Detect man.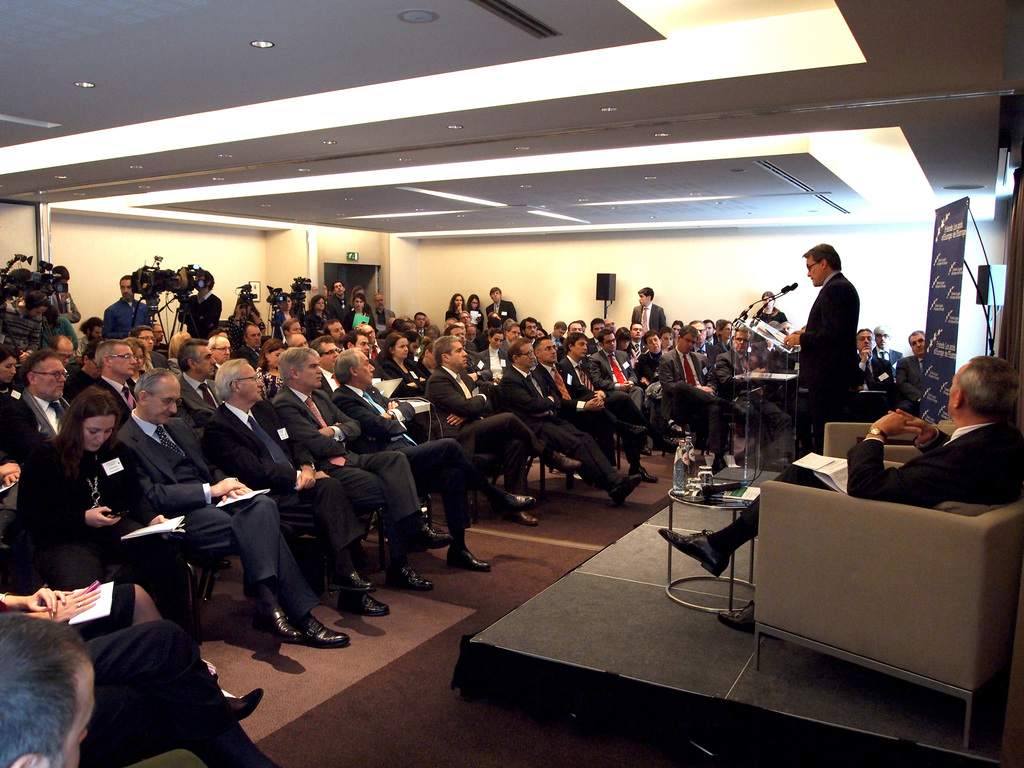
Detected at region(79, 338, 161, 429).
